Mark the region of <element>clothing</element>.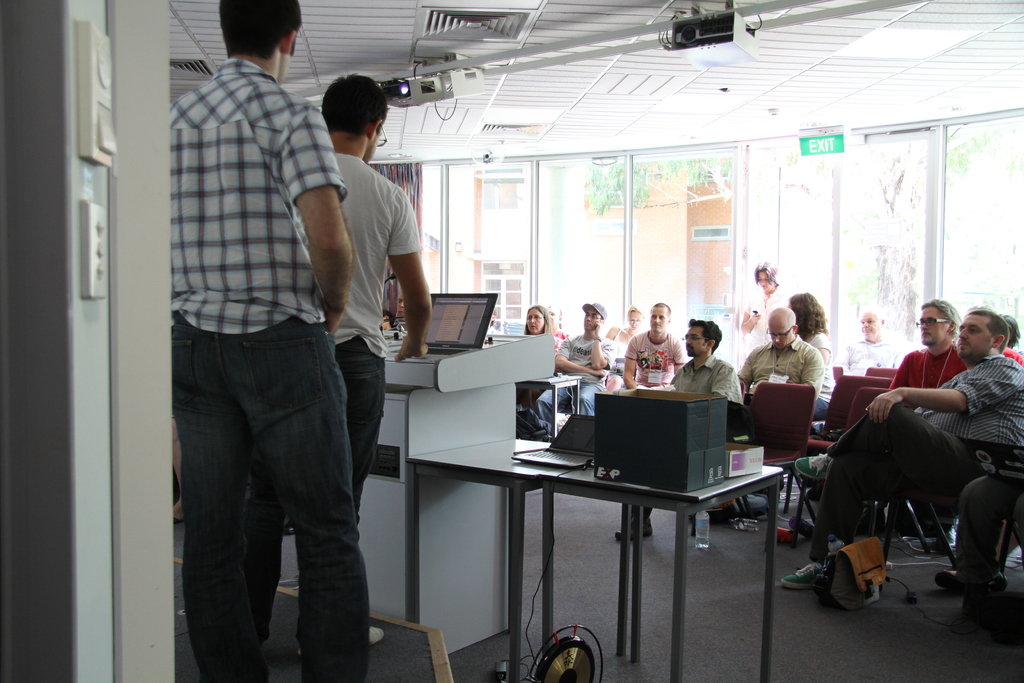
Region: x1=955, y1=445, x2=1021, y2=588.
